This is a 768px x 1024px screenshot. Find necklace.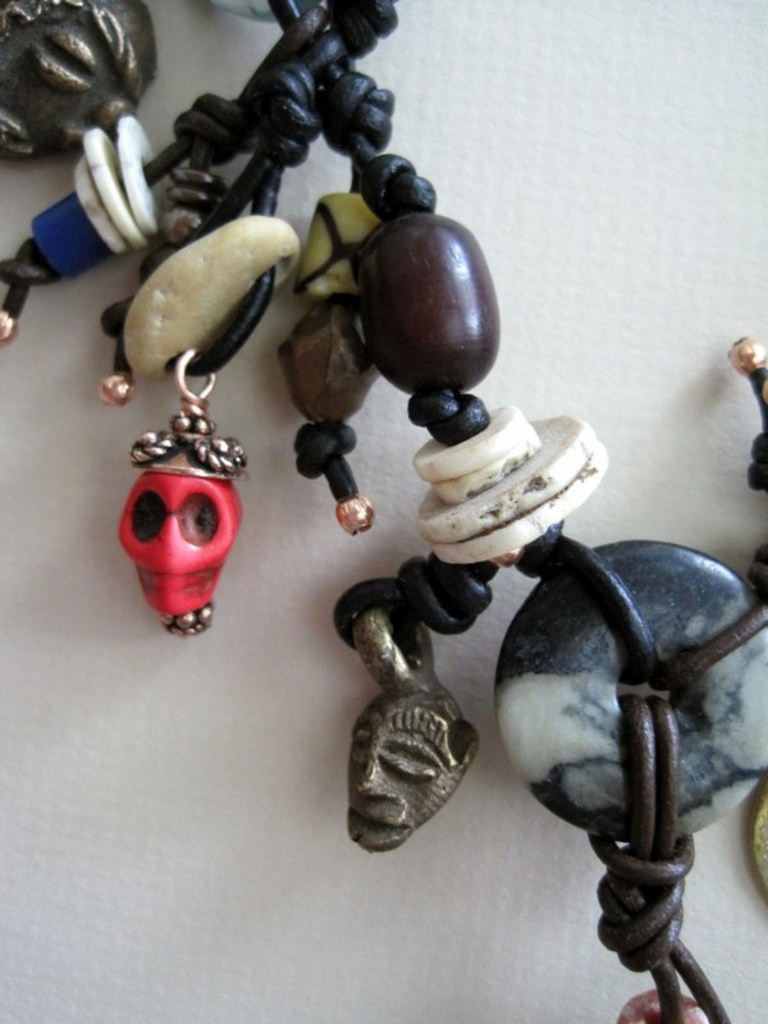
Bounding box: crop(58, 29, 733, 1023).
